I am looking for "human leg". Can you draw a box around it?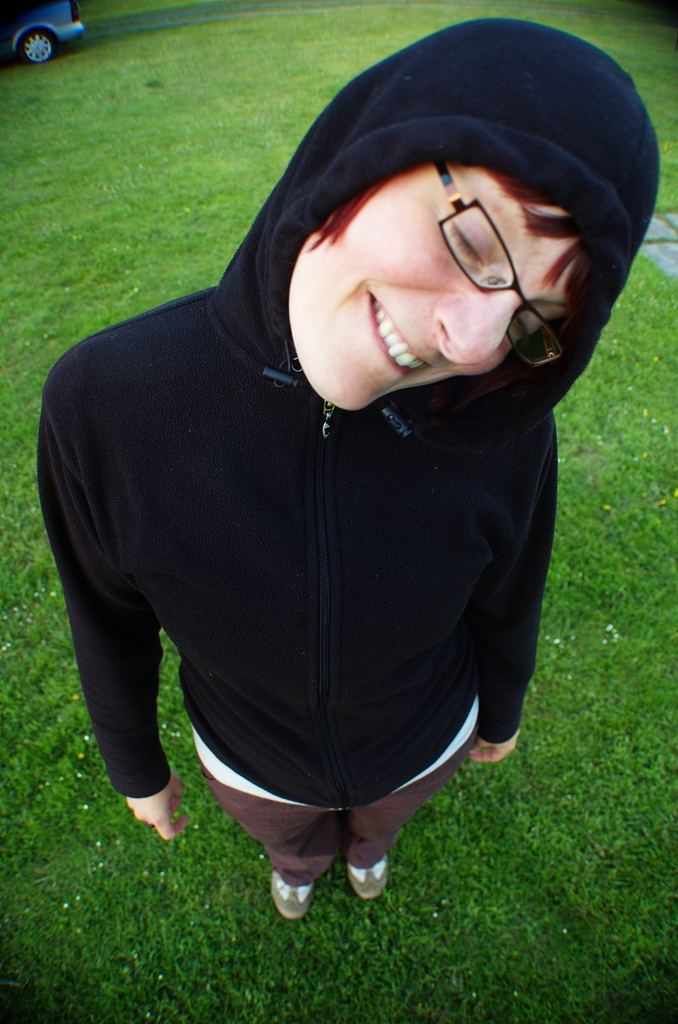
Sure, the bounding box is rect(351, 703, 477, 903).
